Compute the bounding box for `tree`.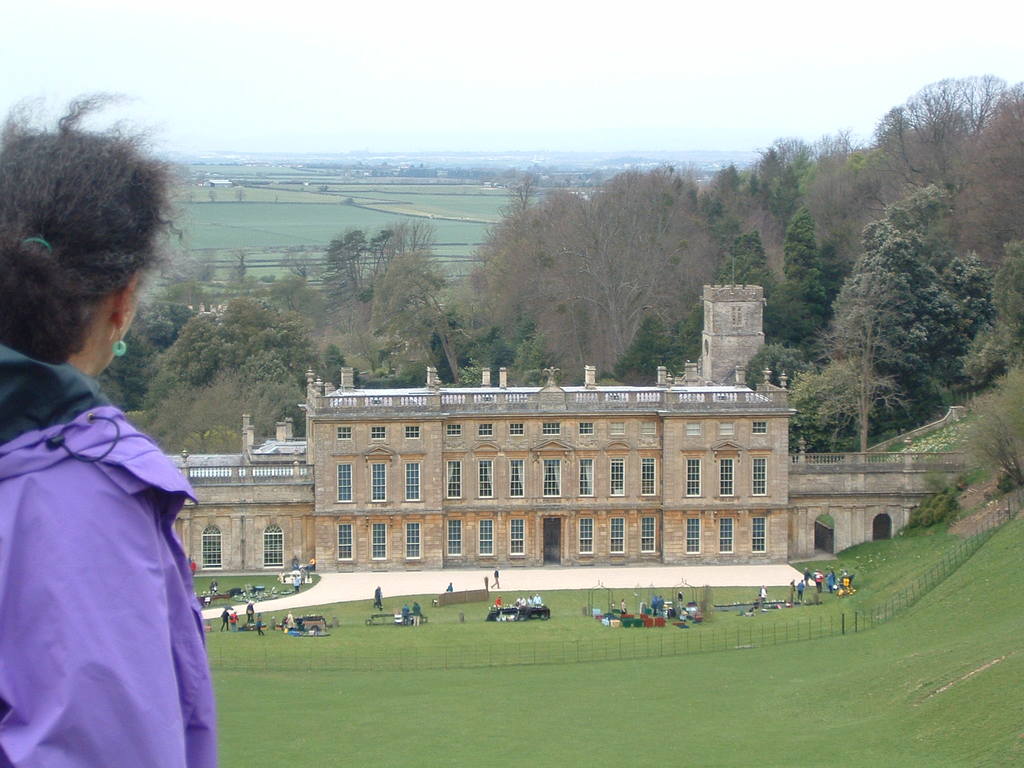
detection(771, 212, 831, 296).
